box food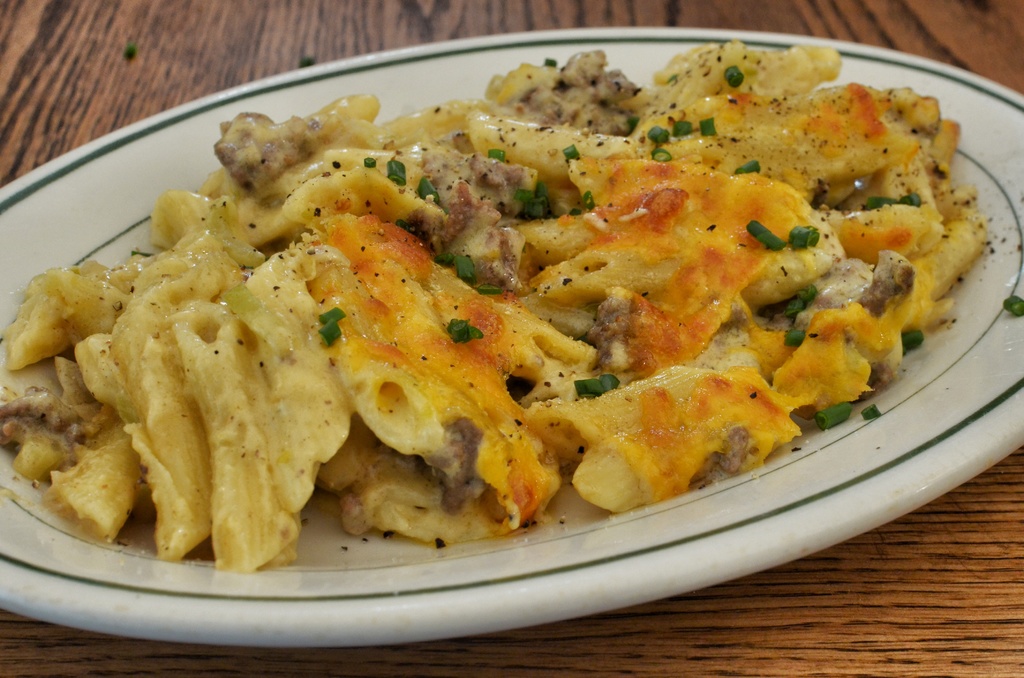
crop(959, 184, 1023, 279)
